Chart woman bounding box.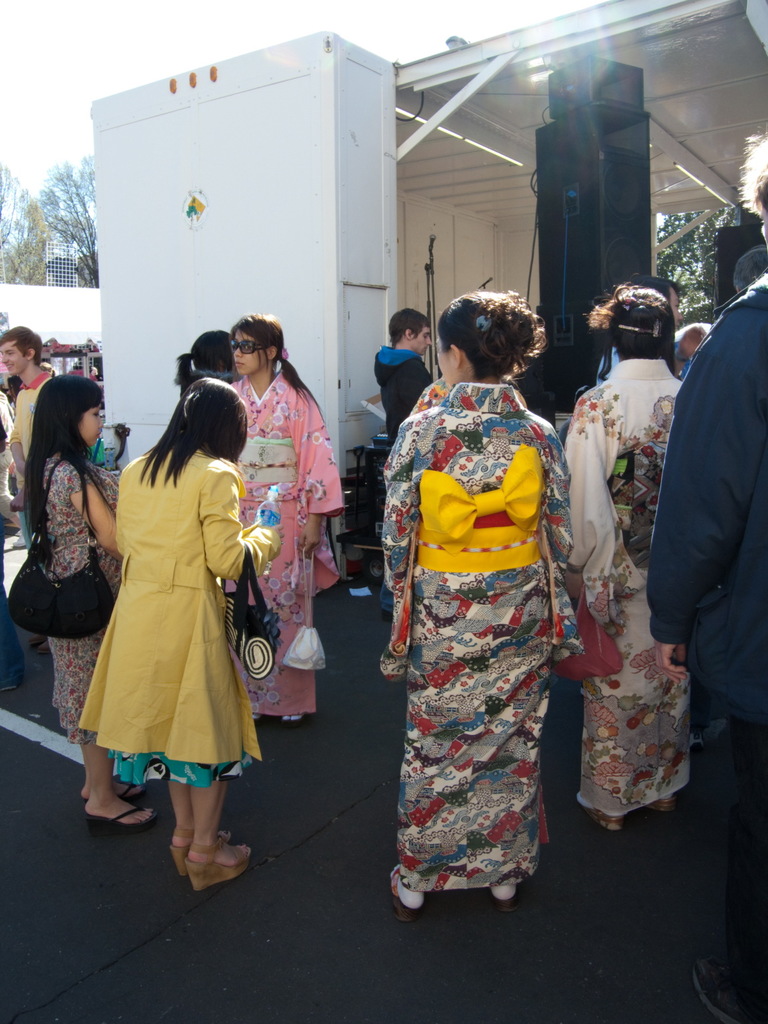
Charted: locate(72, 371, 278, 889).
